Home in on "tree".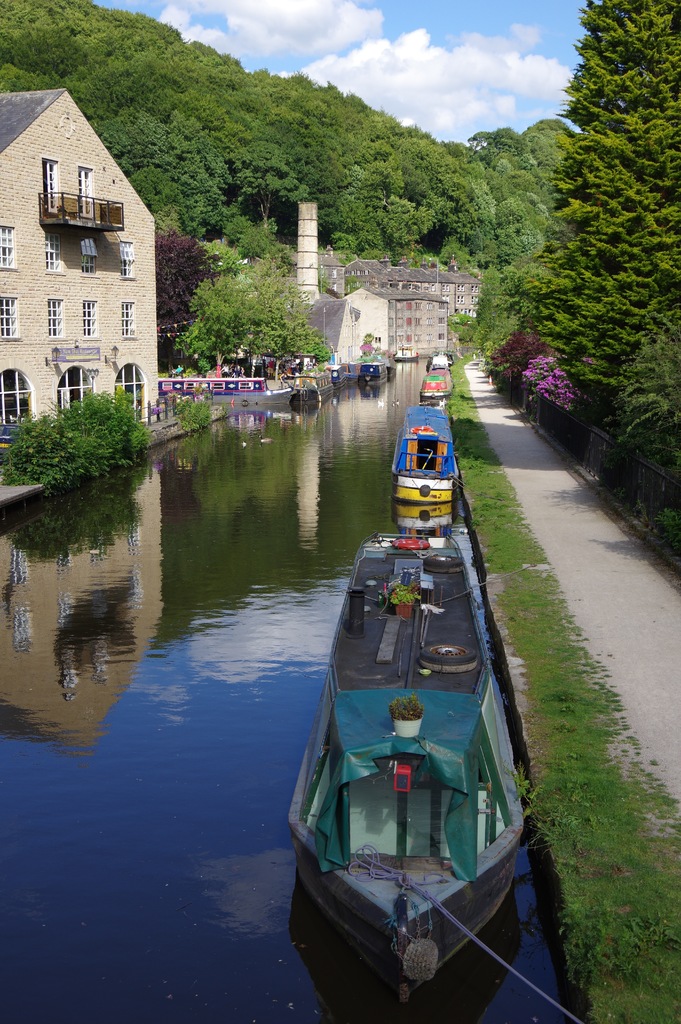
Homed in at (517,25,674,413).
